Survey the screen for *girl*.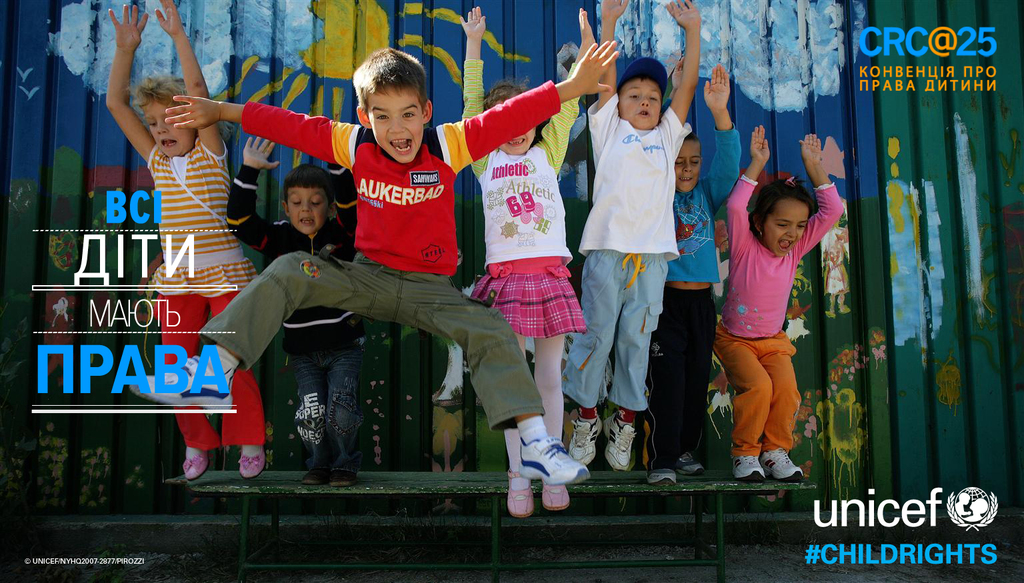
Survey found: 105:0:272:490.
